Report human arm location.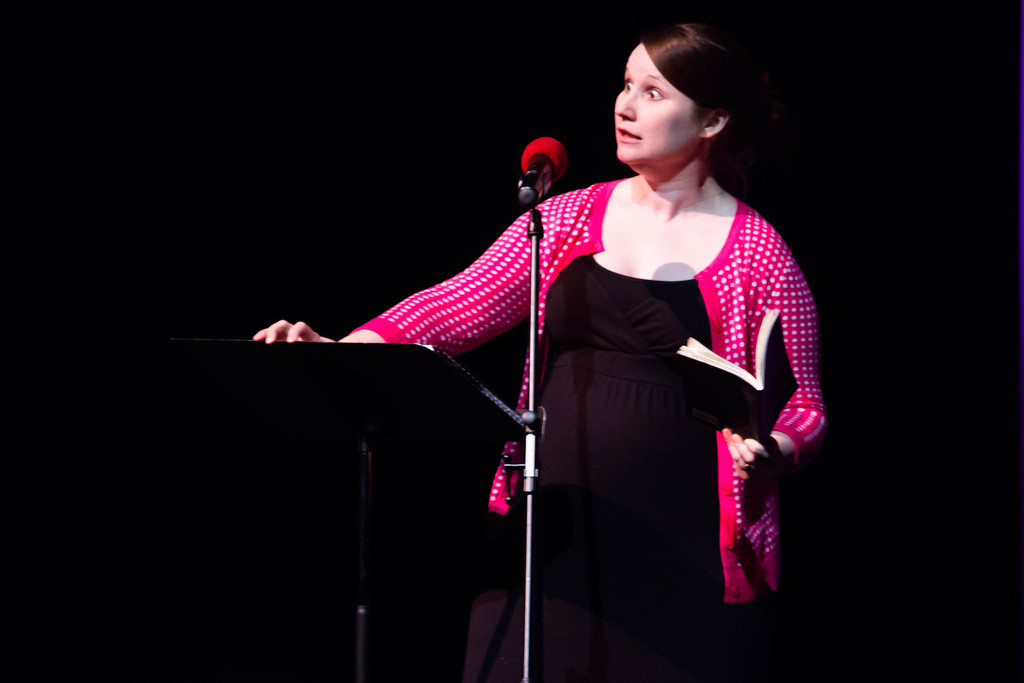
Report: detection(716, 243, 829, 477).
